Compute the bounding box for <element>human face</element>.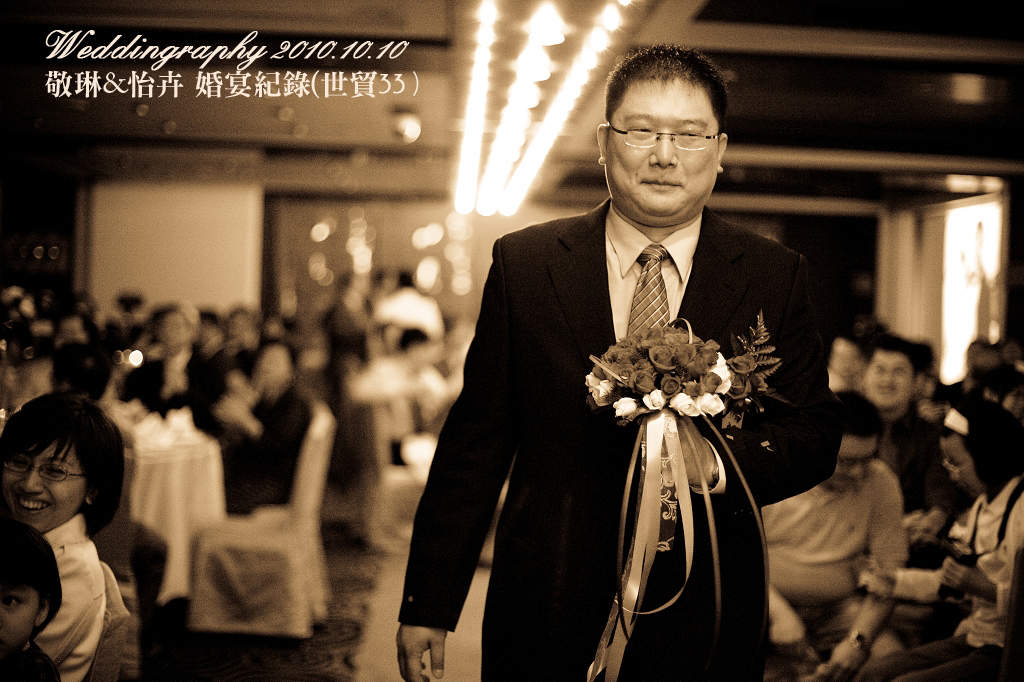
<region>0, 429, 87, 526</region>.
